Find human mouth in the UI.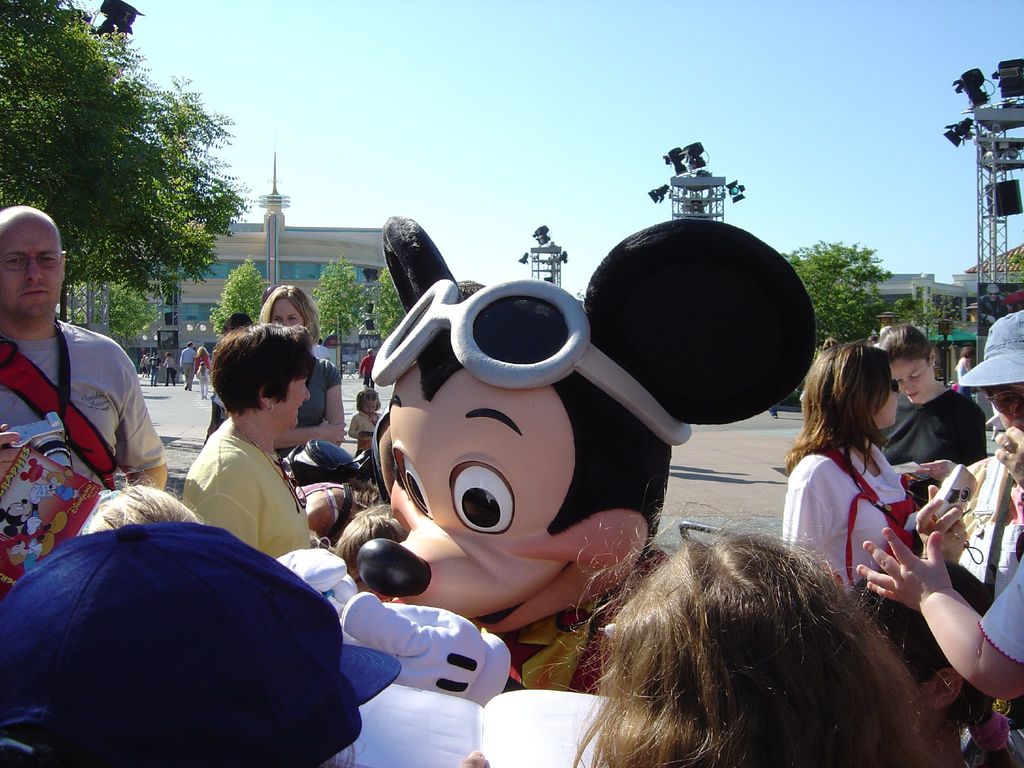
UI element at [903,390,920,403].
